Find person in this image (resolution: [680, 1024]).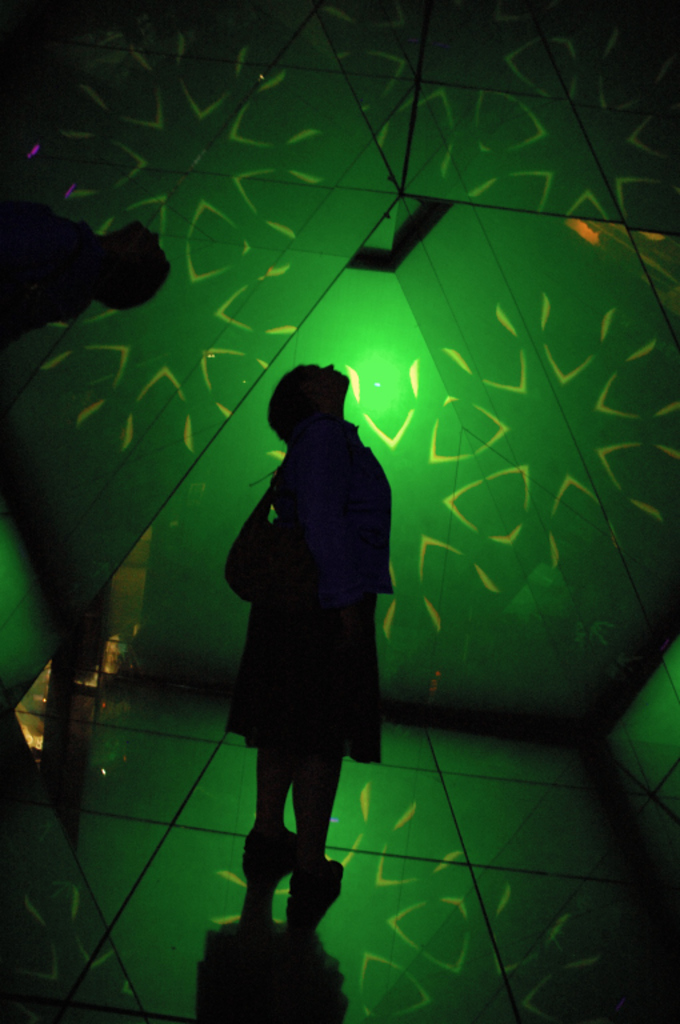
x1=0, y1=207, x2=171, y2=324.
